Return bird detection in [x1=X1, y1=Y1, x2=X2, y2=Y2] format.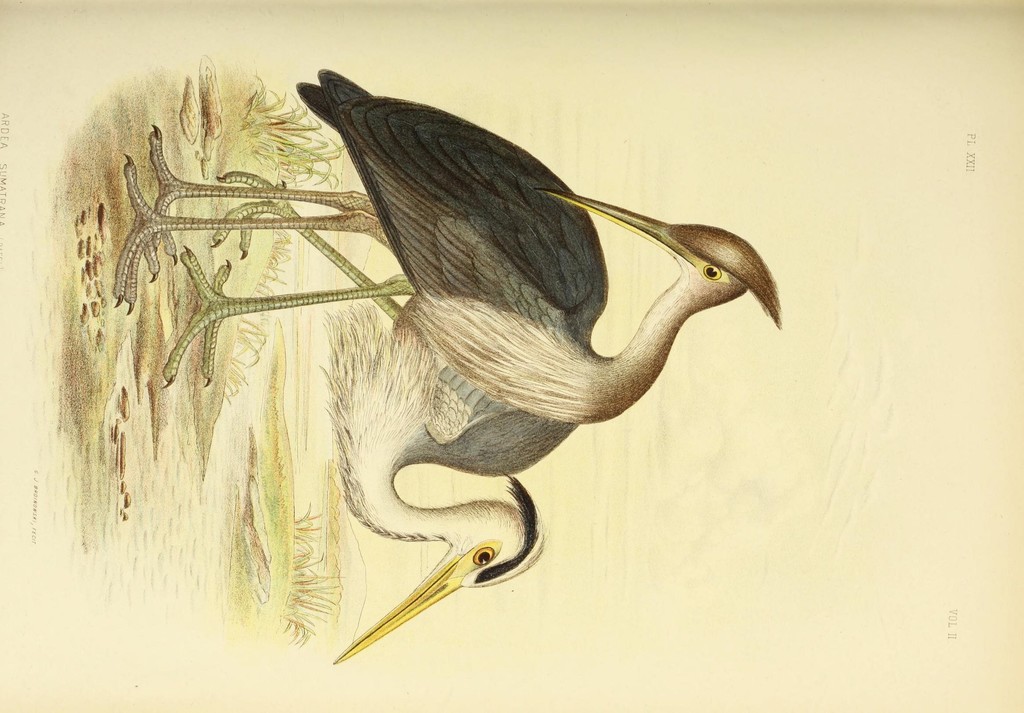
[x1=117, y1=66, x2=783, y2=430].
